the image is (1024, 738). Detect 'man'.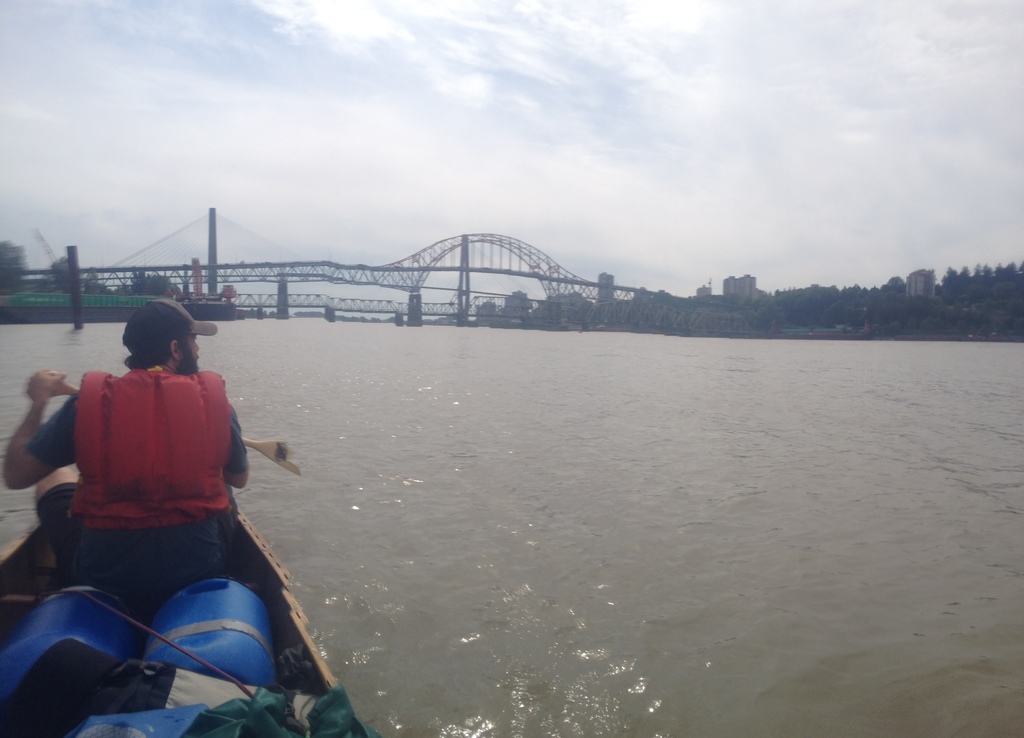
Detection: 14,303,303,686.
